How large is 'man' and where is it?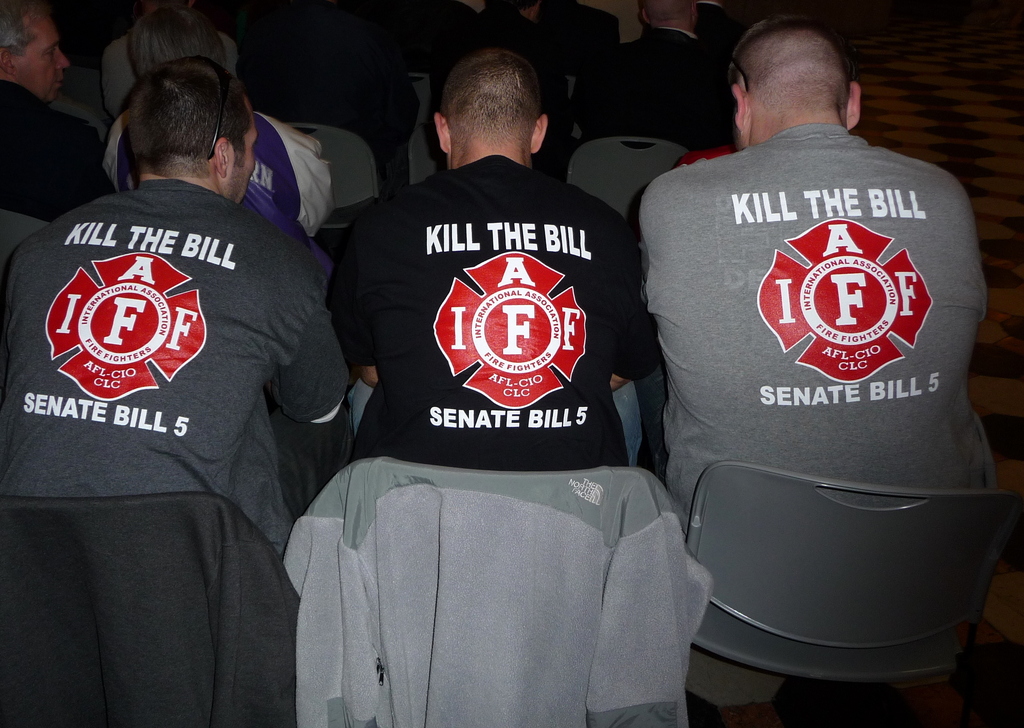
Bounding box: 0 0 107 226.
